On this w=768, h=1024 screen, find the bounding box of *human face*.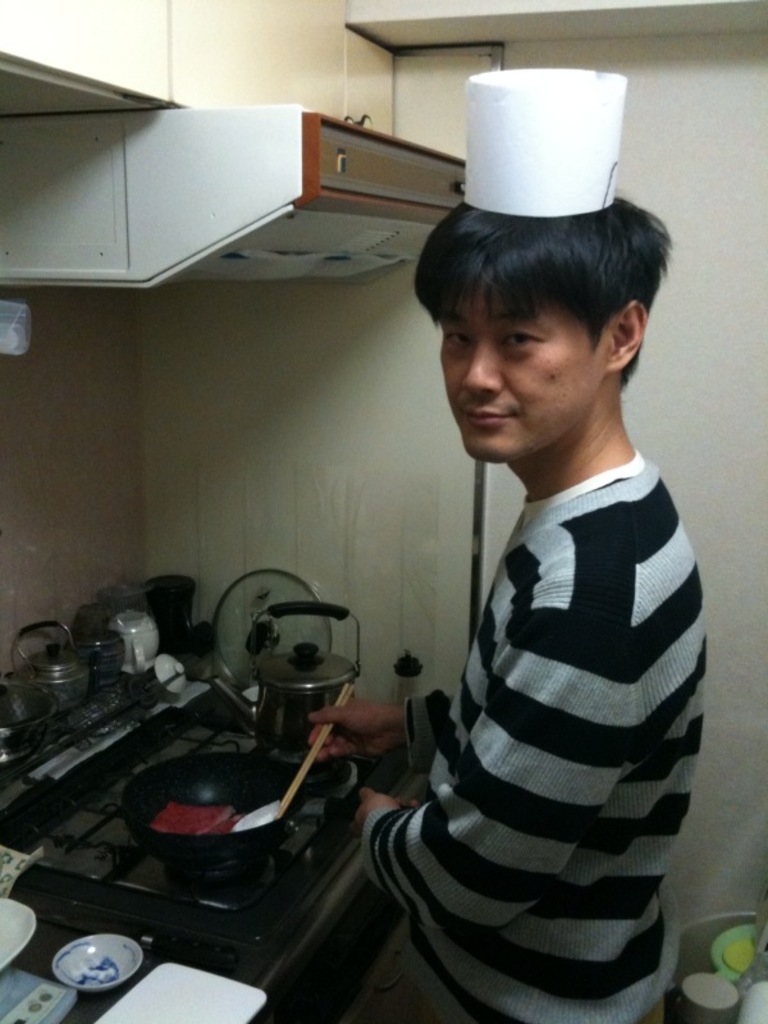
Bounding box: crop(439, 289, 608, 465).
